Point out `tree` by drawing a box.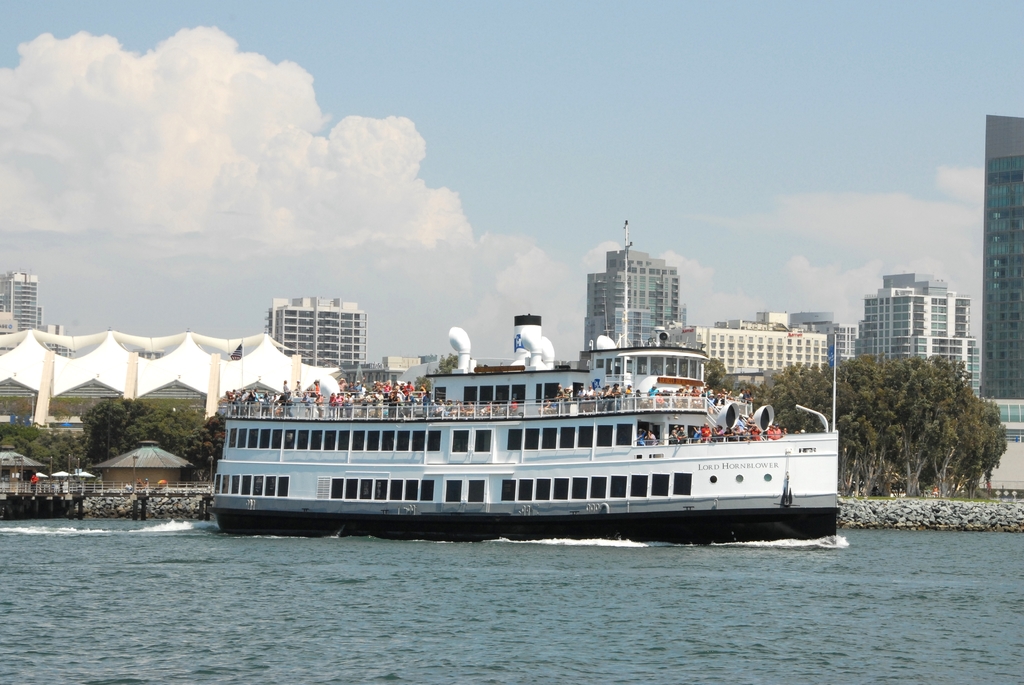
{"x1": 148, "y1": 407, "x2": 206, "y2": 466}.
